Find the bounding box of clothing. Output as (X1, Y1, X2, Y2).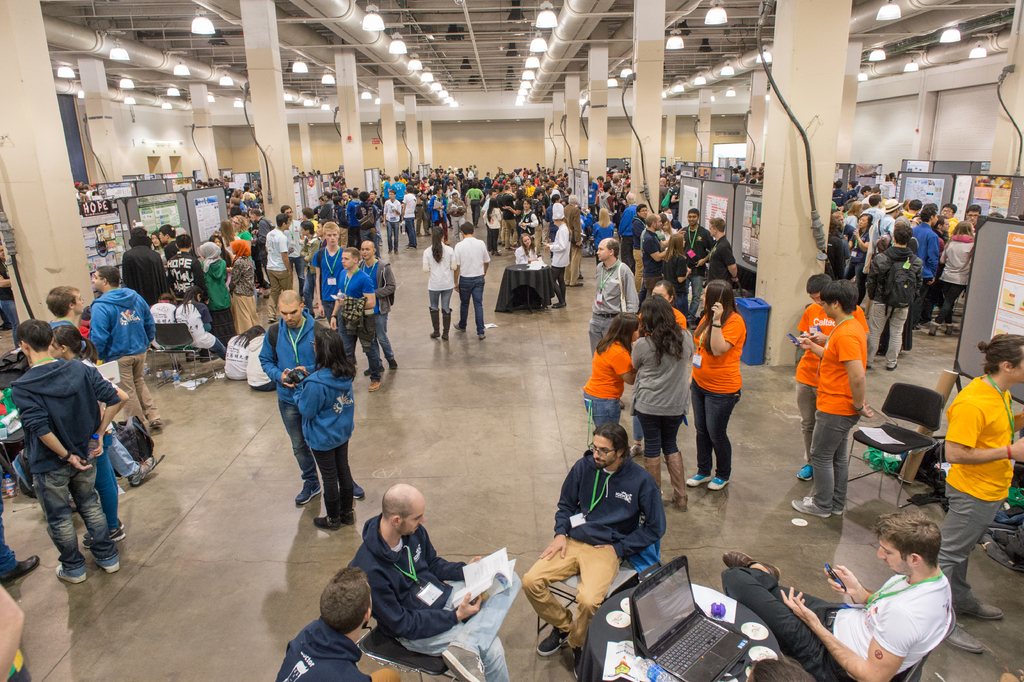
(425, 242, 455, 320).
